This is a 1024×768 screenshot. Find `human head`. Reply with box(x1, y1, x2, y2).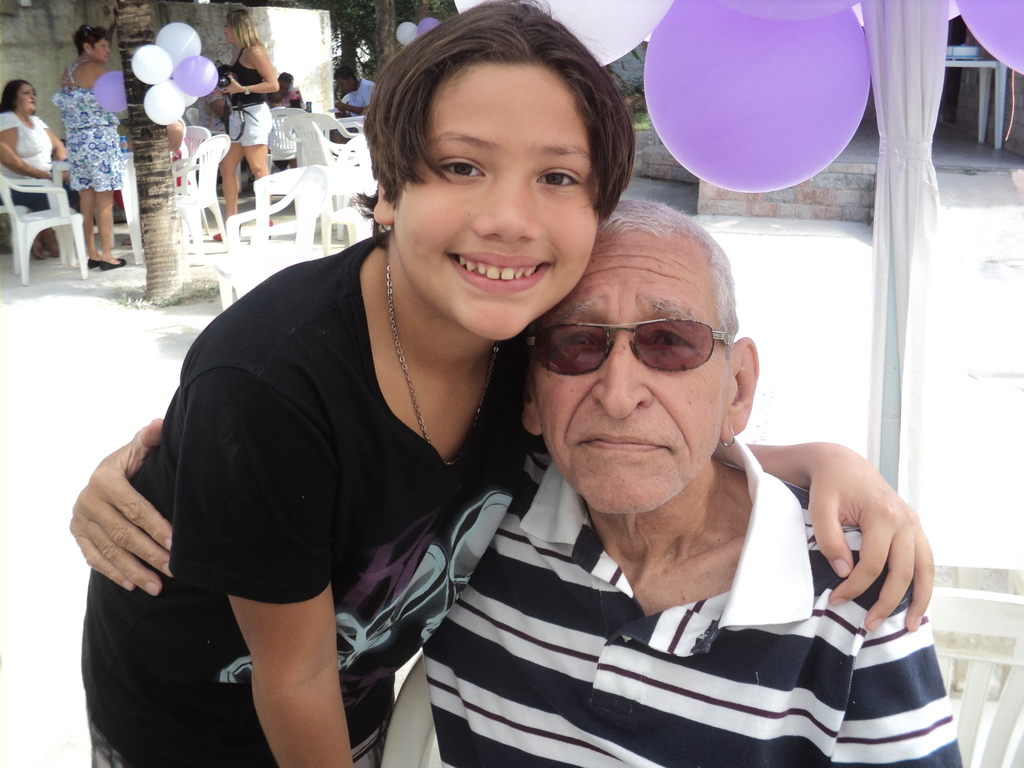
box(334, 62, 360, 94).
